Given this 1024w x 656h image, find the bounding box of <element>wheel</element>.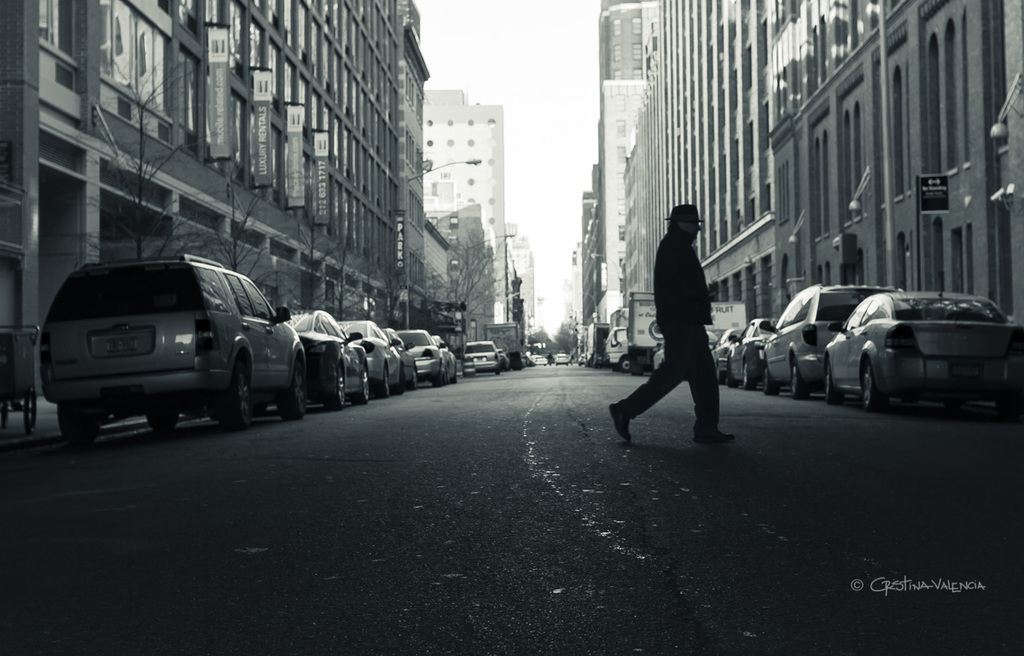
select_region(729, 363, 741, 388).
